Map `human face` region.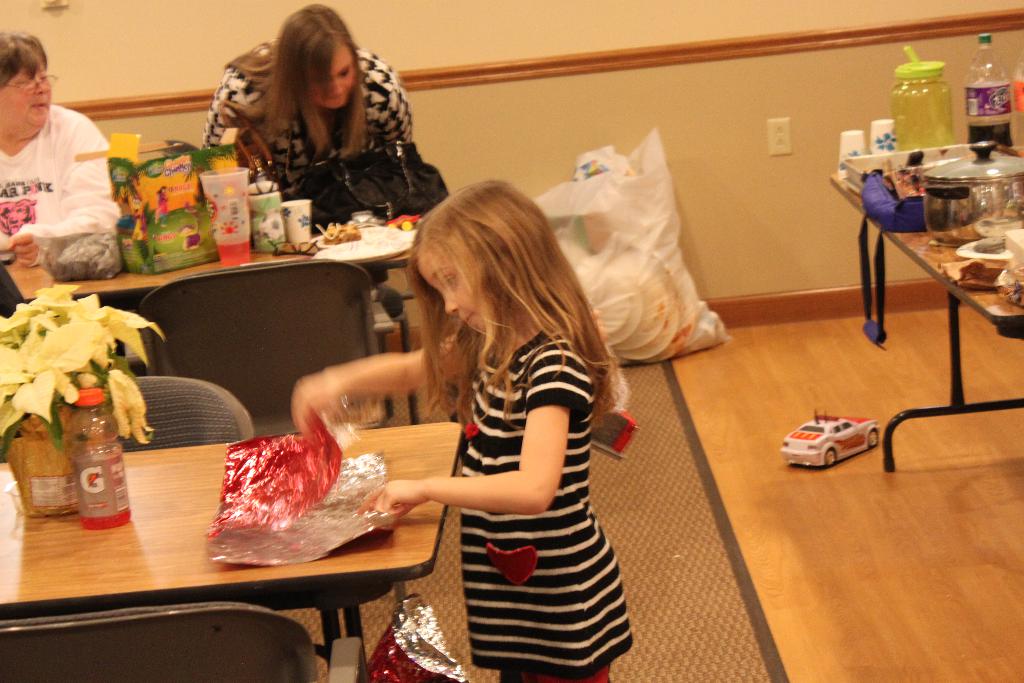
Mapped to <bbox>414, 249, 484, 334</bbox>.
